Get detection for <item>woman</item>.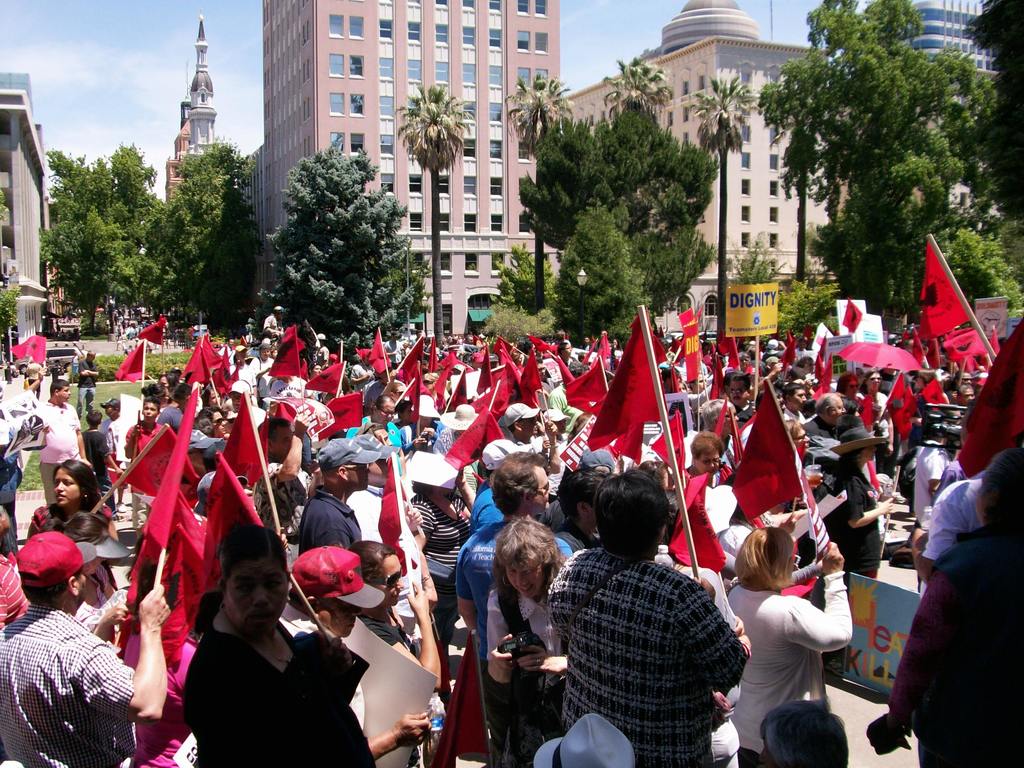
Detection: 486,513,578,767.
